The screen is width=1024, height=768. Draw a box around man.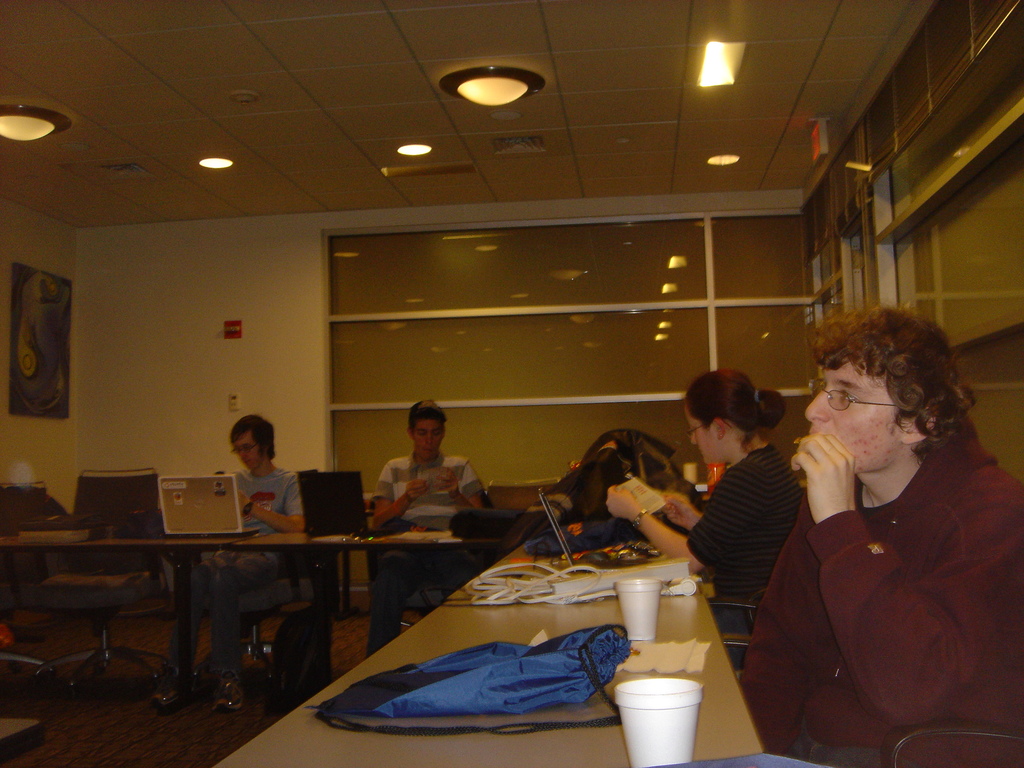
rect(364, 401, 492, 657).
